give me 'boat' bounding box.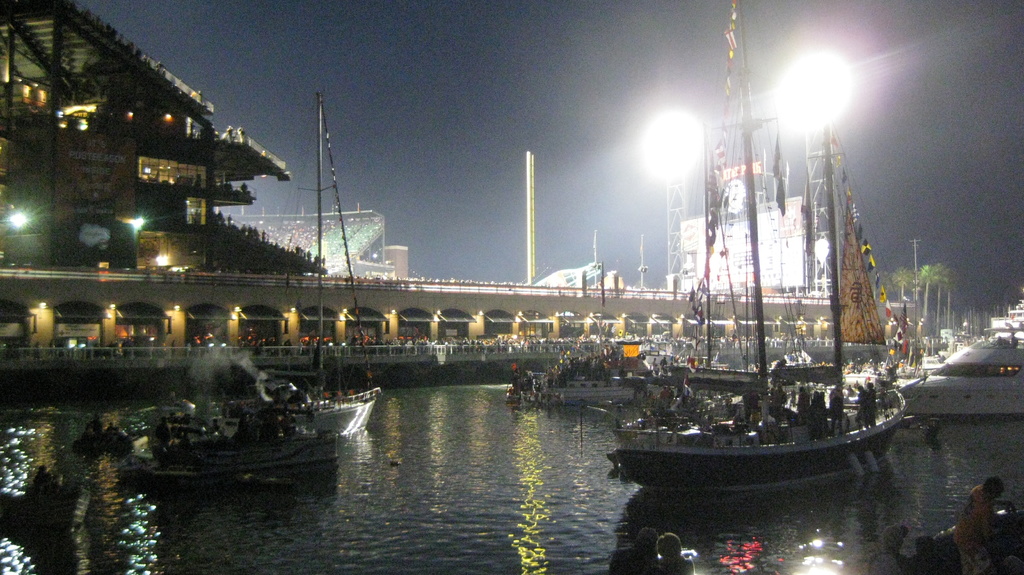
152/437/347/464.
